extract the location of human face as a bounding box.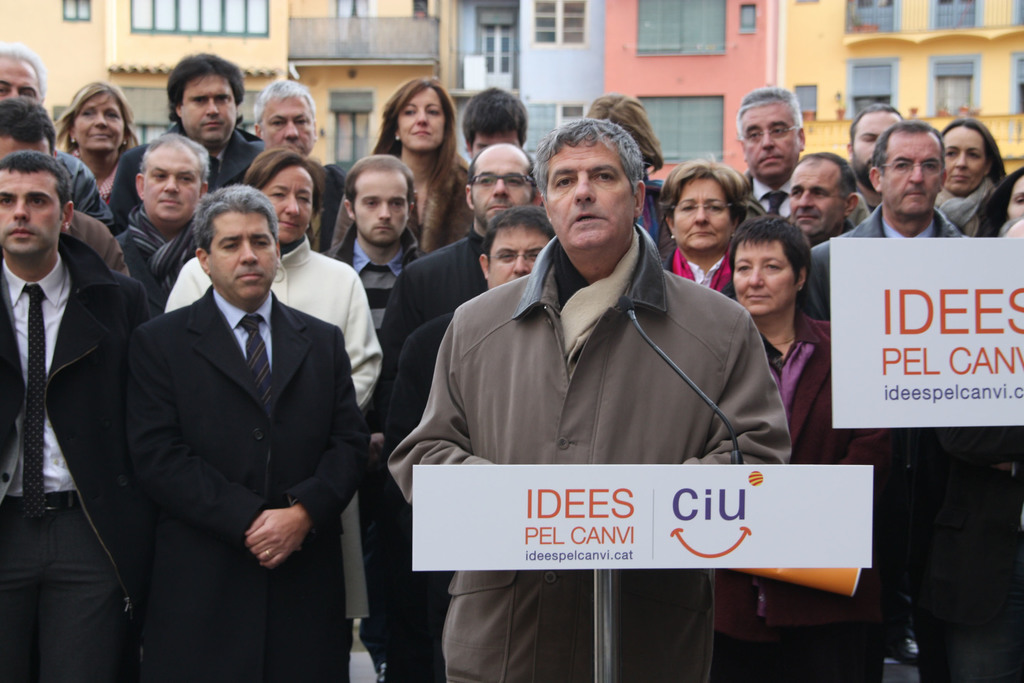
region(1007, 177, 1023, 219).
